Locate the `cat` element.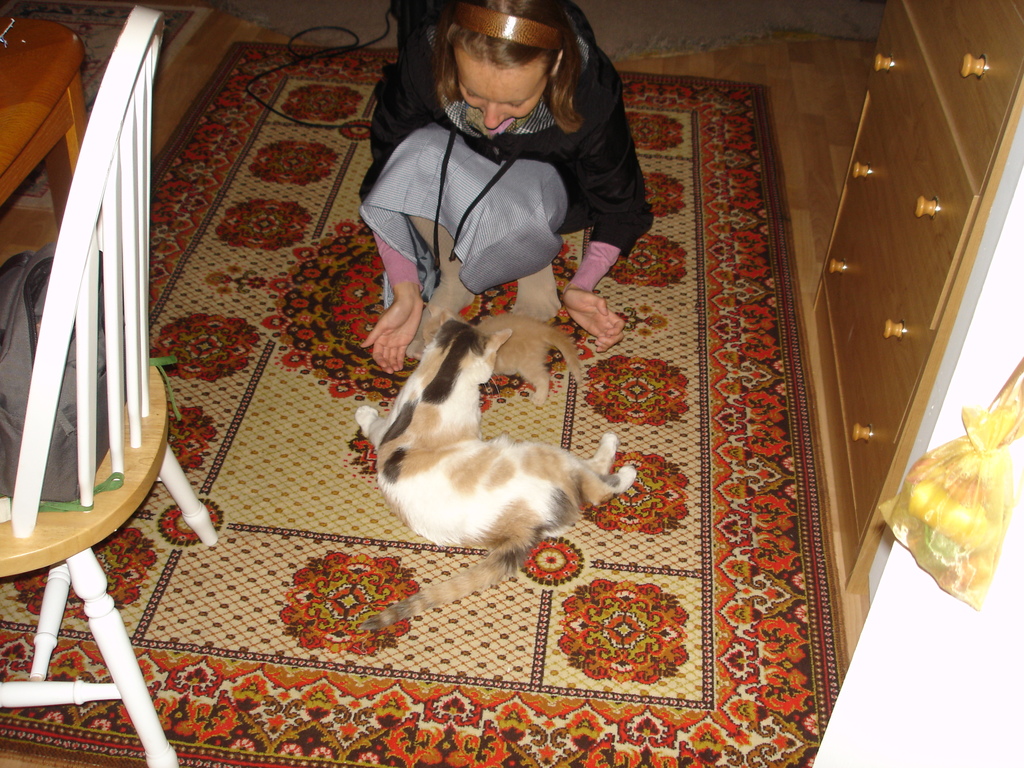
Element bbox: box(356, 315, 634, 637).
